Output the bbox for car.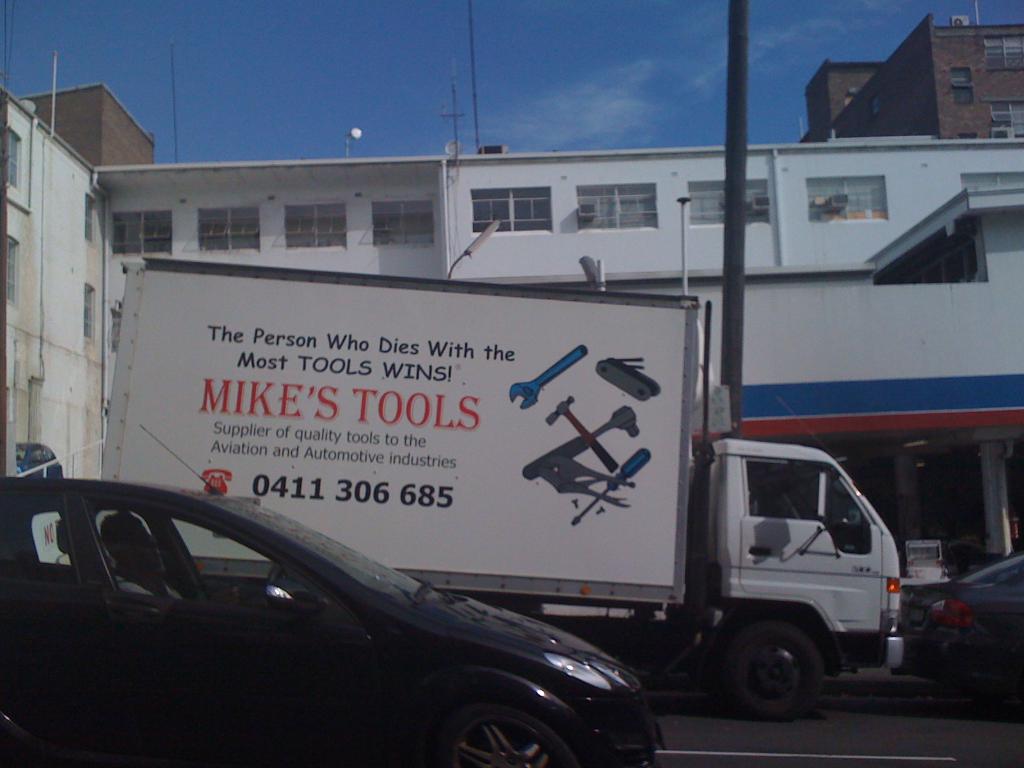
4/422/659/767.
